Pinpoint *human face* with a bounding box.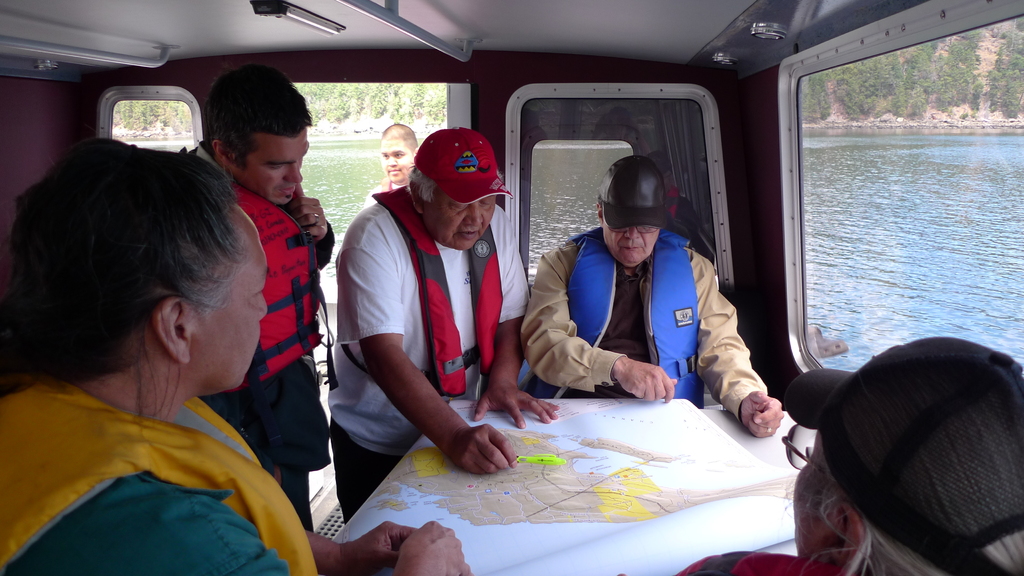
426, 188, 496, 250.
